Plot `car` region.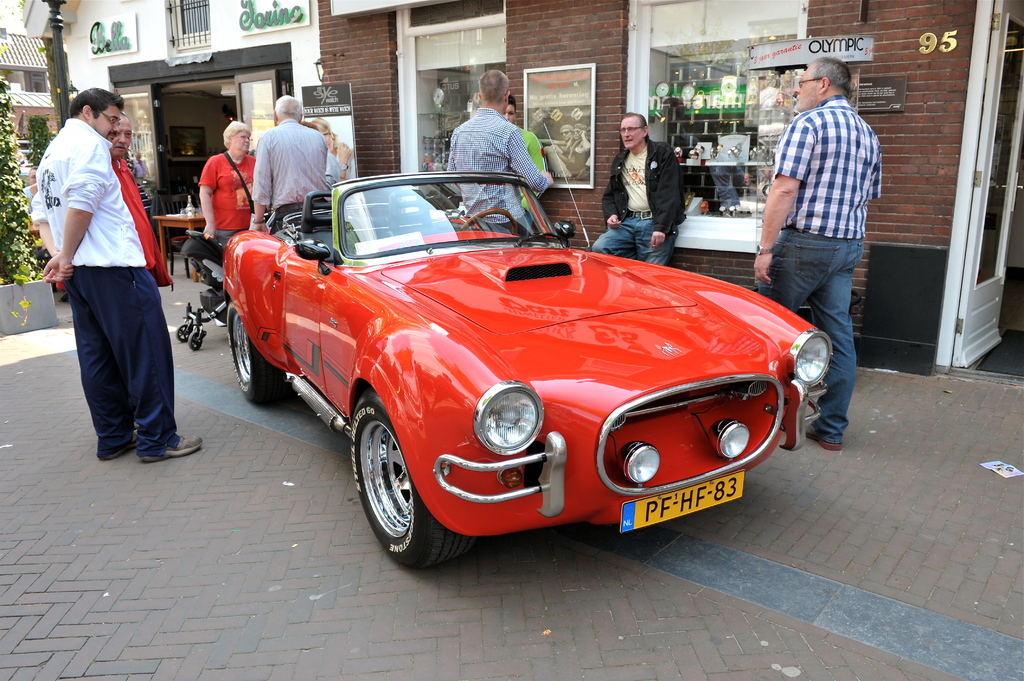
Plotted at bbox(216, 174, 833, 569).
